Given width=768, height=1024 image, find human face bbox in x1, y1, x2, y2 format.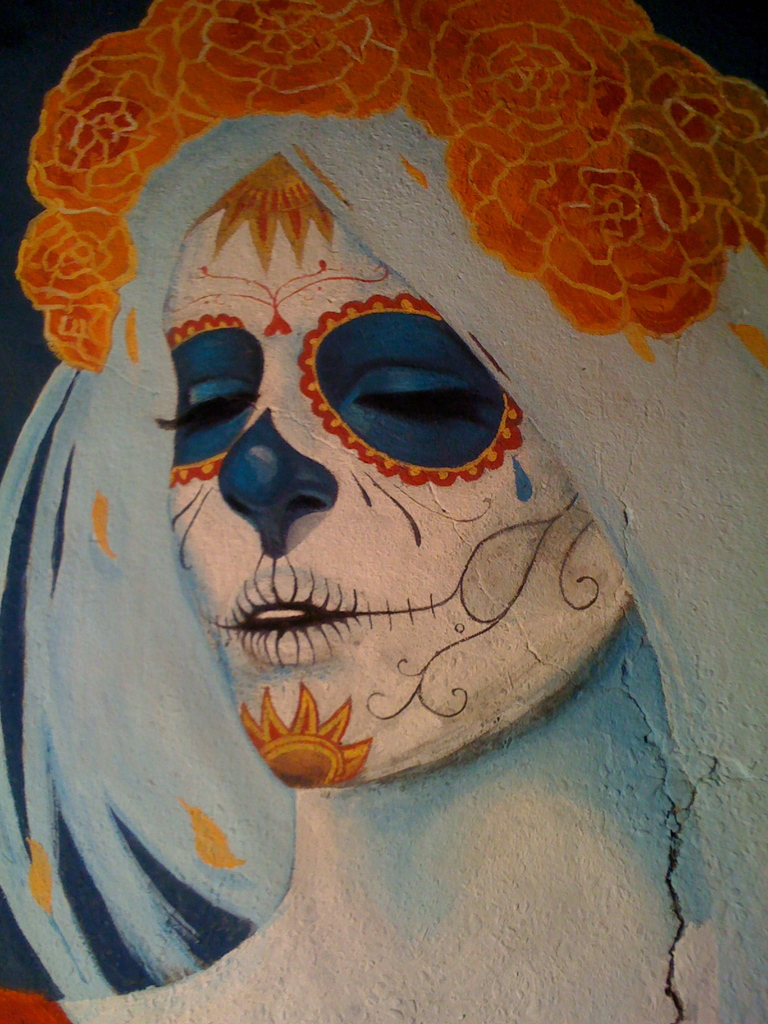
163, 154, 634, 791.
